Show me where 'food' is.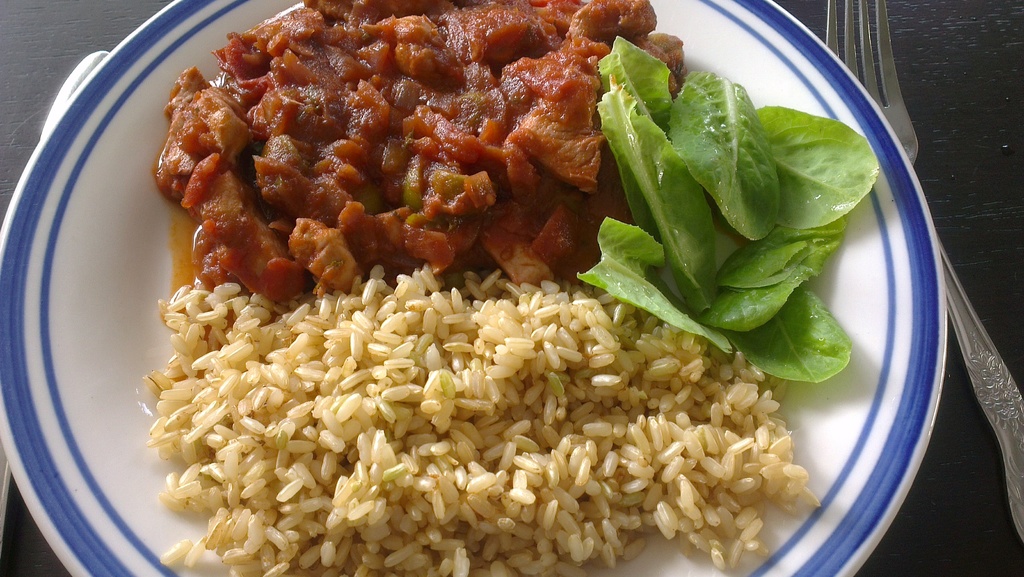
'food' is at l=97, t=0, r=812, b=570.
